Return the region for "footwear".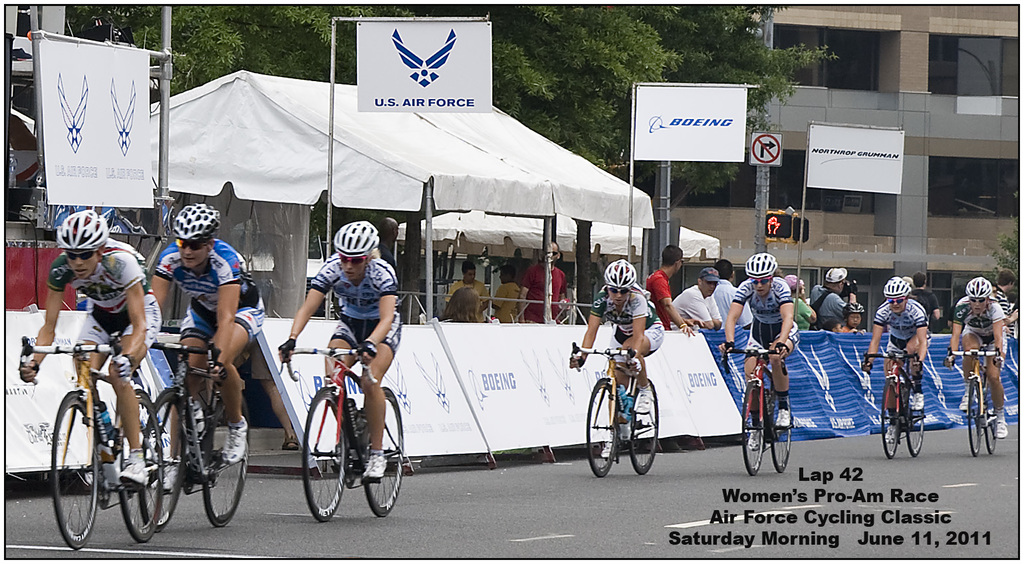
BBox(86, 454, 122, 508).
